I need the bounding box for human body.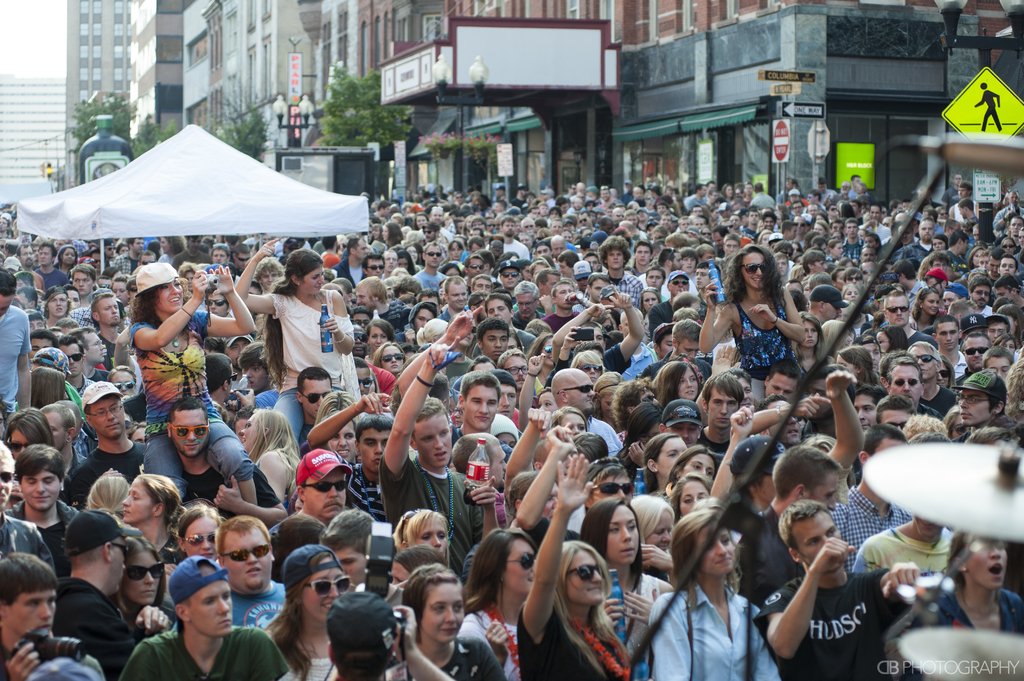
Here it is: bbox(79, 328, 113, 383).
